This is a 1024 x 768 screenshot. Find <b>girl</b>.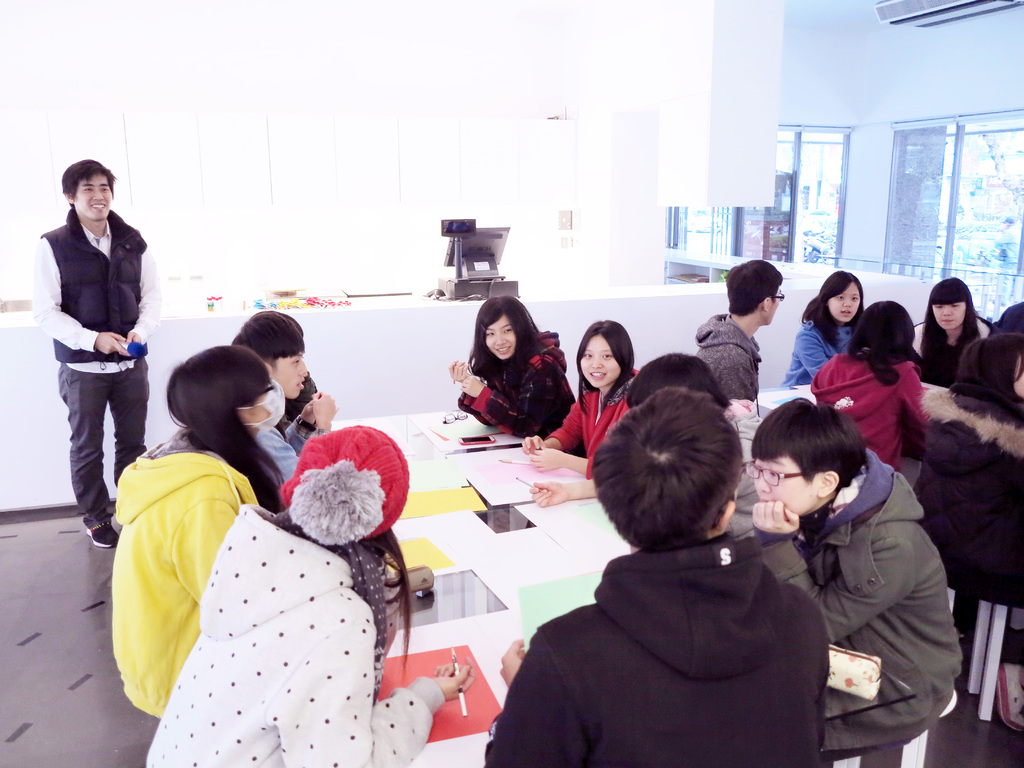
Bounding box: 151/428/476/767.
